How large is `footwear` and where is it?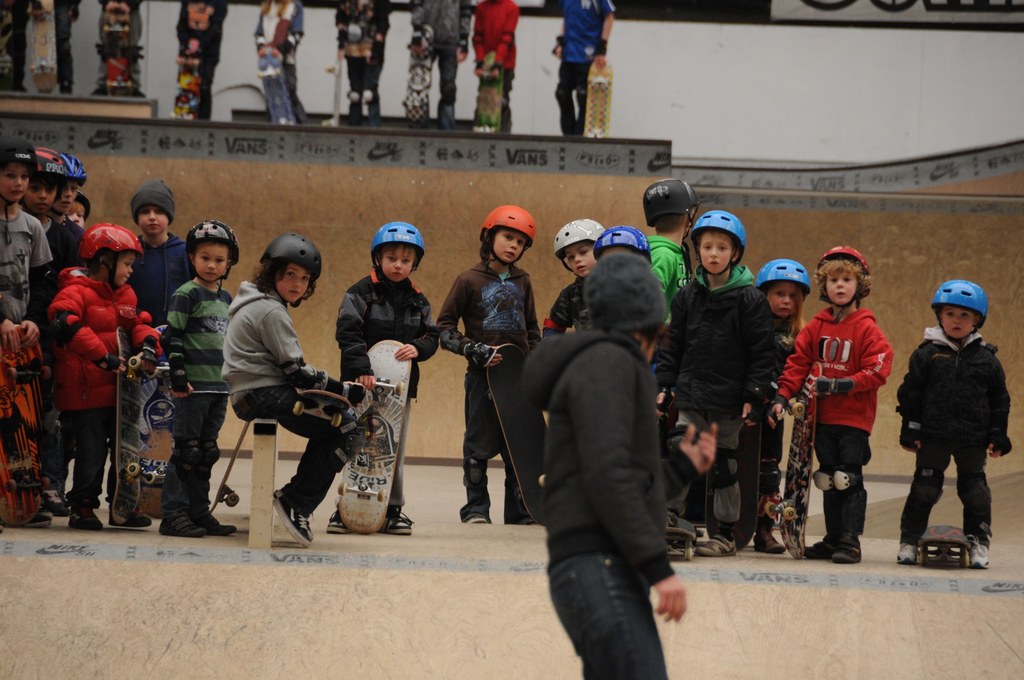
Bounding box: 462, 510, 492, 524.
